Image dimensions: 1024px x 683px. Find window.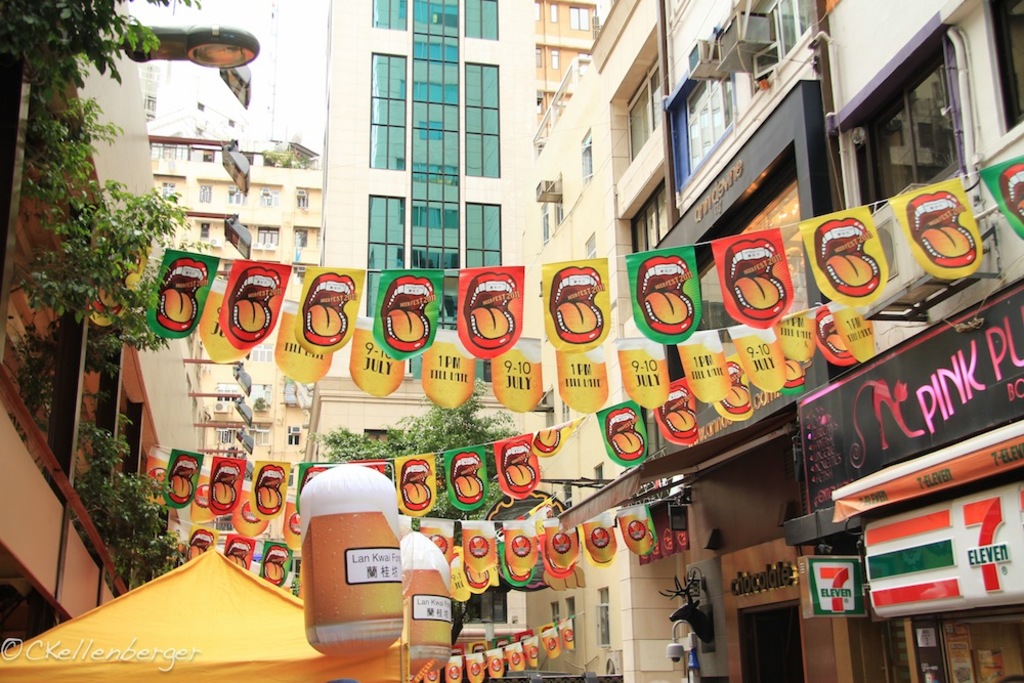
region(463, 0, 499, 41).
